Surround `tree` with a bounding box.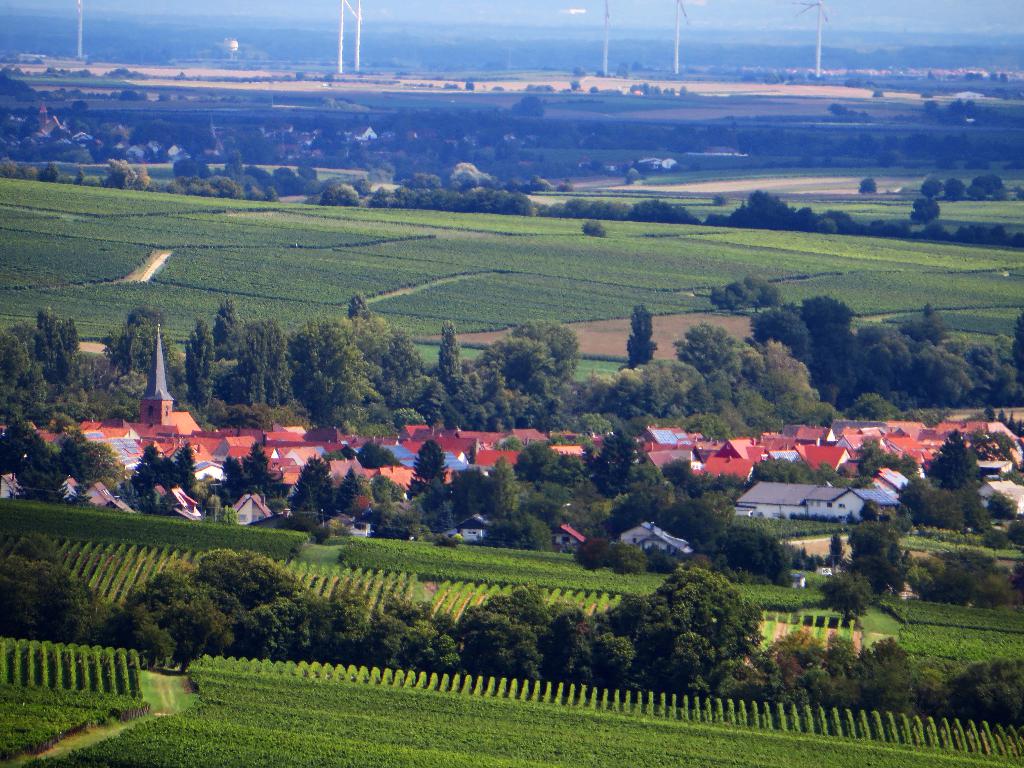
select_region(916, 174, 942, 202).
